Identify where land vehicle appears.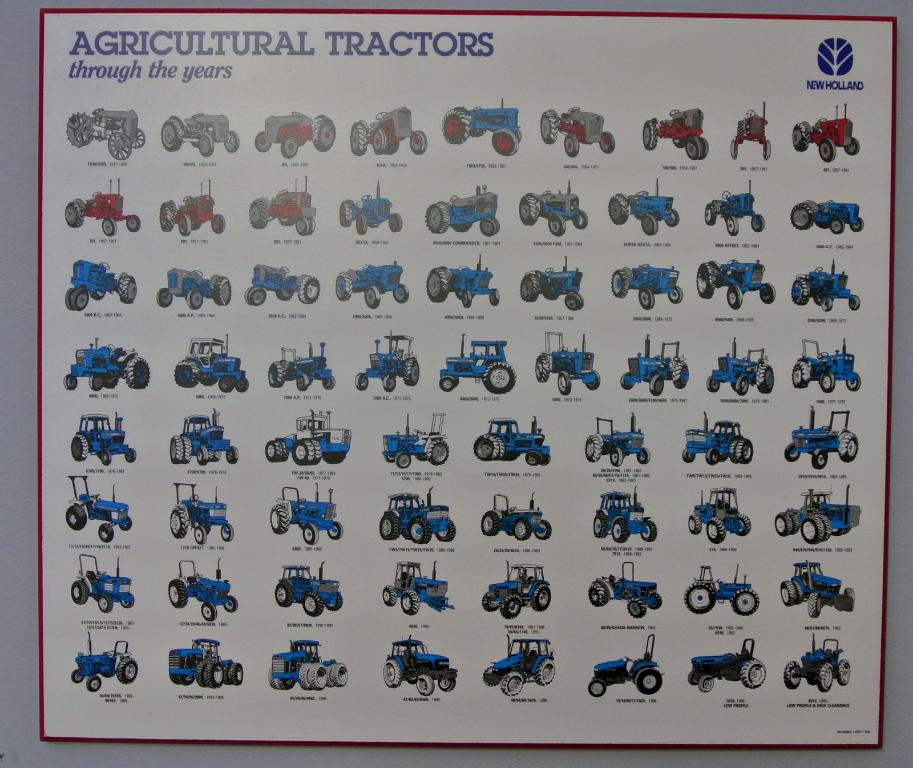
Appears at 791,198,864,235.
